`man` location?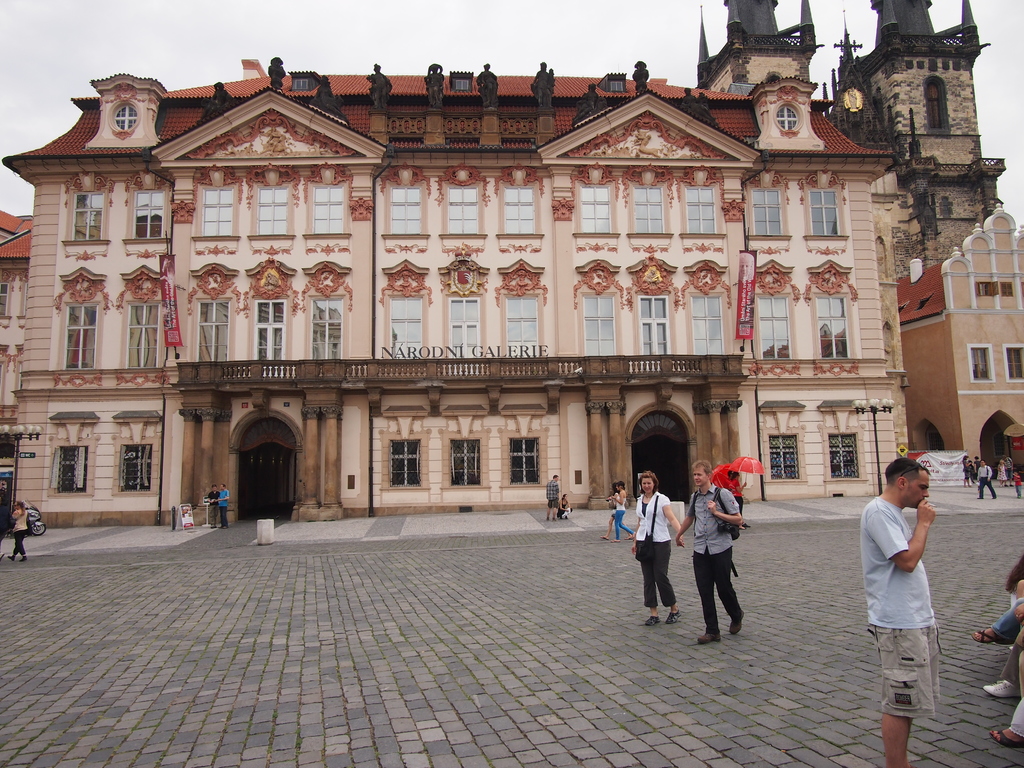
detection(220, 485, 228, 527)
